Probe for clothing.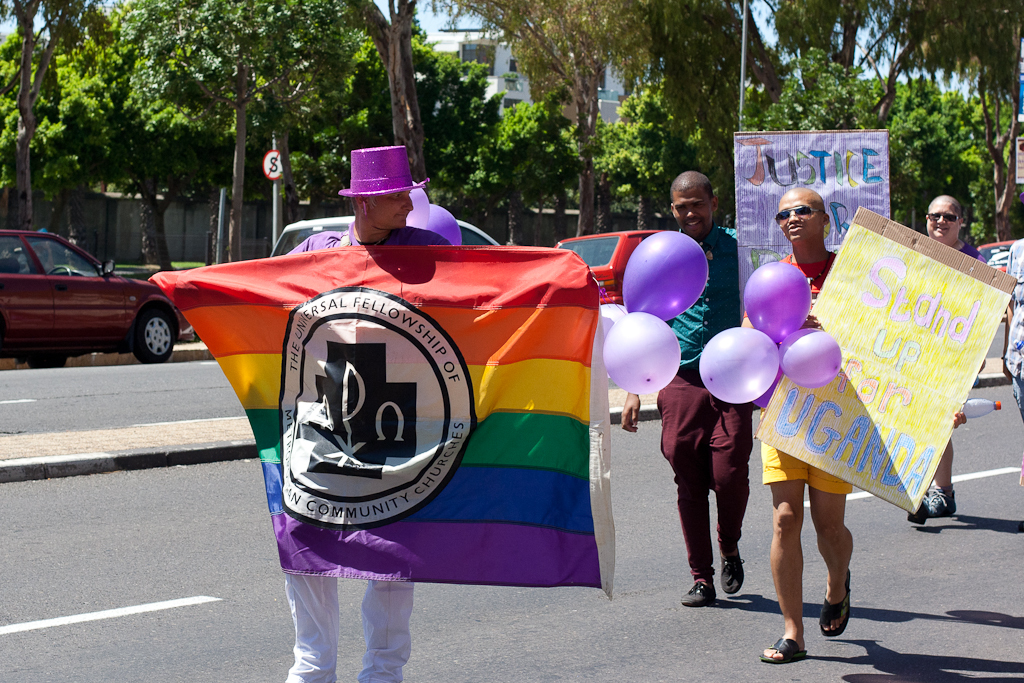
Probe result: [x1=279, y1=226, x2=416, y2=682].
